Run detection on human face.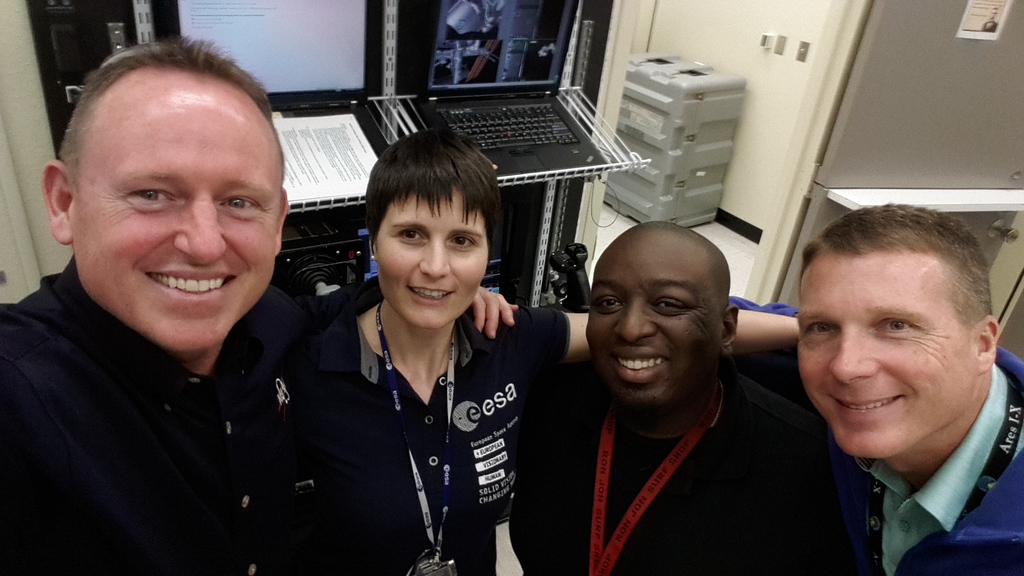
Result: 67,68,280,351.
